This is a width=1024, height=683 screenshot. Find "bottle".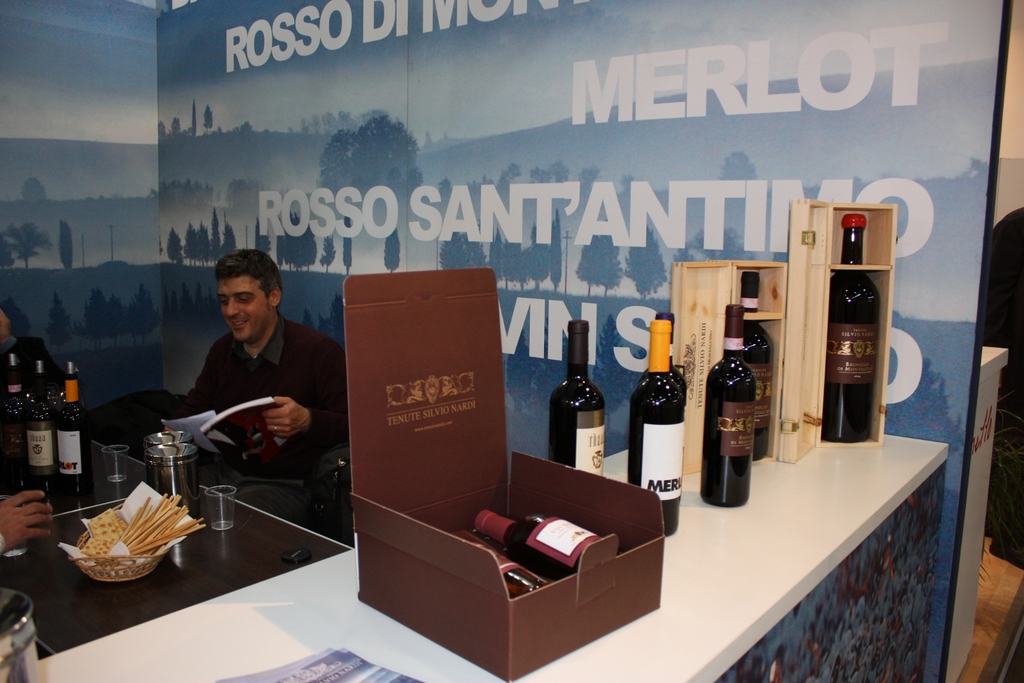
Bounding box: region(821, 225, 879, 447).
